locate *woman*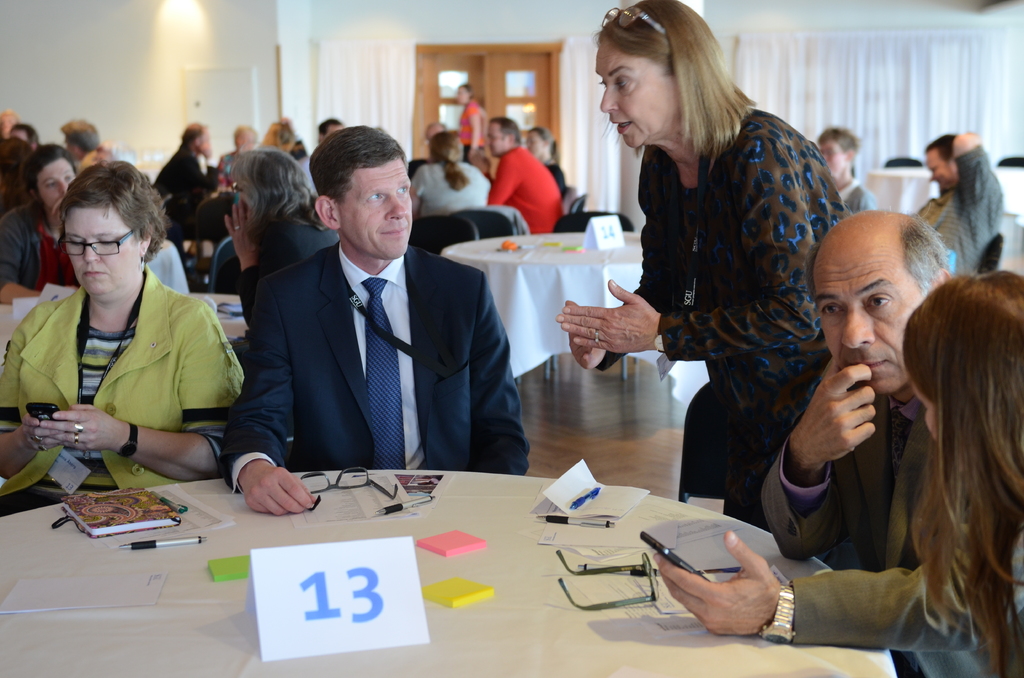
572, 30, 851, 528
